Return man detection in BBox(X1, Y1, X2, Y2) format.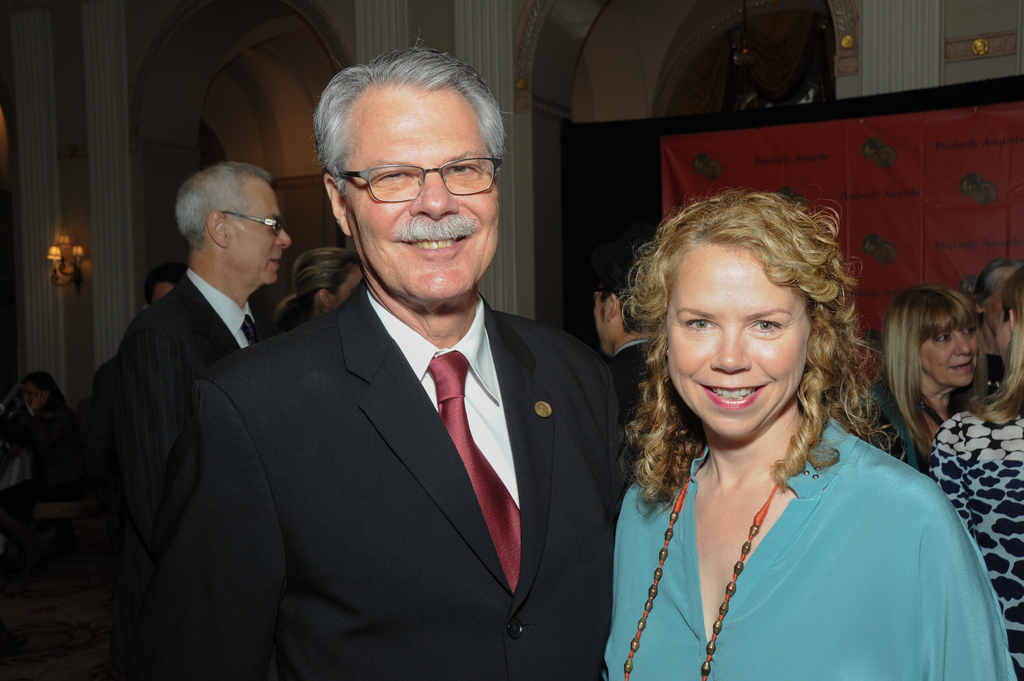
BBox(113, 163, 292, 679).
